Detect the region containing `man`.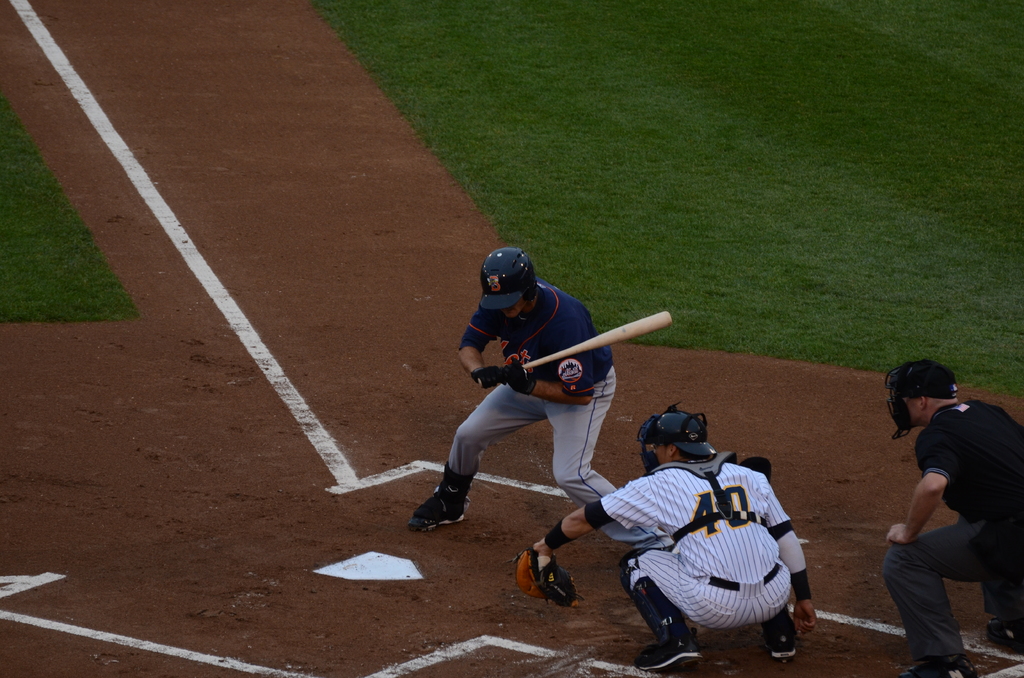
Rect(530, 398, 825, 677).
